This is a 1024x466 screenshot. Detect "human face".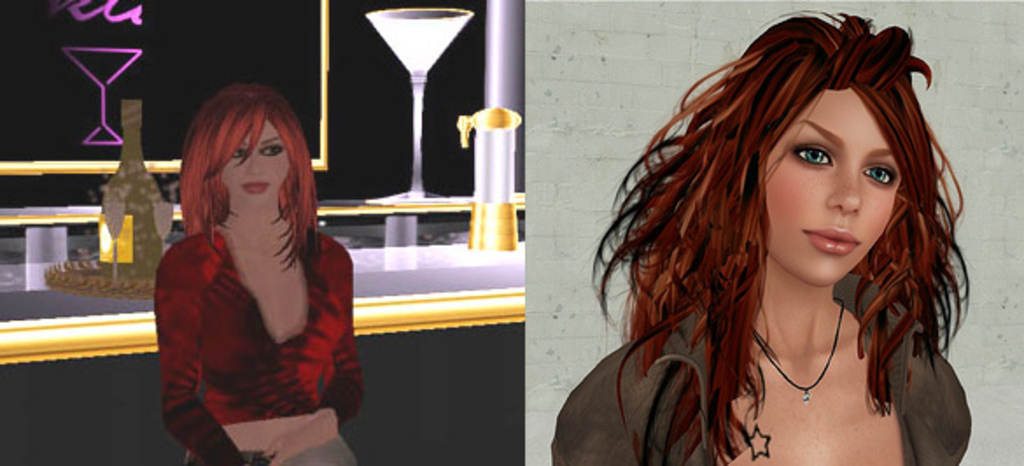
region(758, 86, 910, 284).
